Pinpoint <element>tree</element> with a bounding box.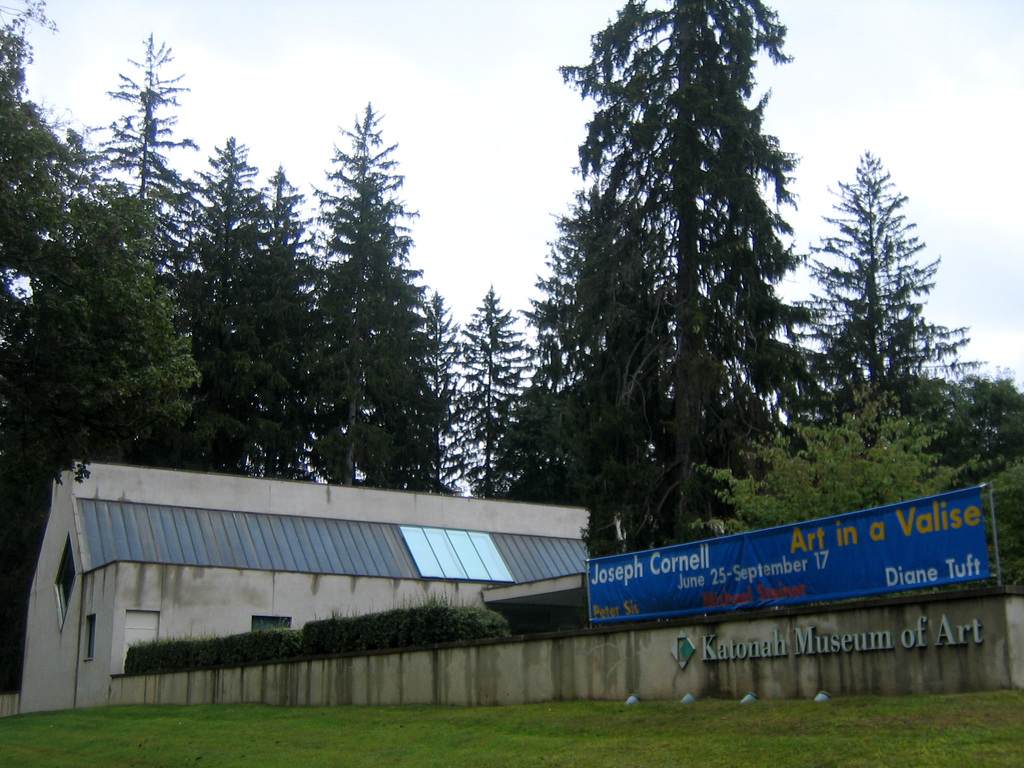
x1=80, y1=22, x2=199, y2=278.
